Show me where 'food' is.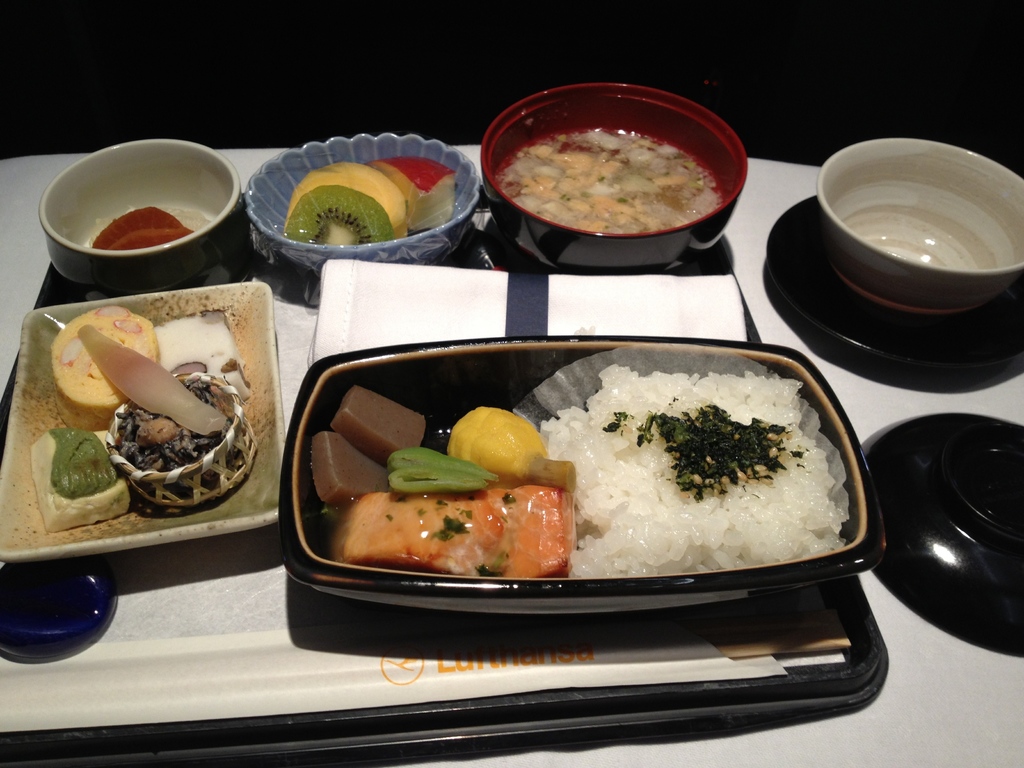
'food' is at <region>285, 185, 395, 246</region>.
